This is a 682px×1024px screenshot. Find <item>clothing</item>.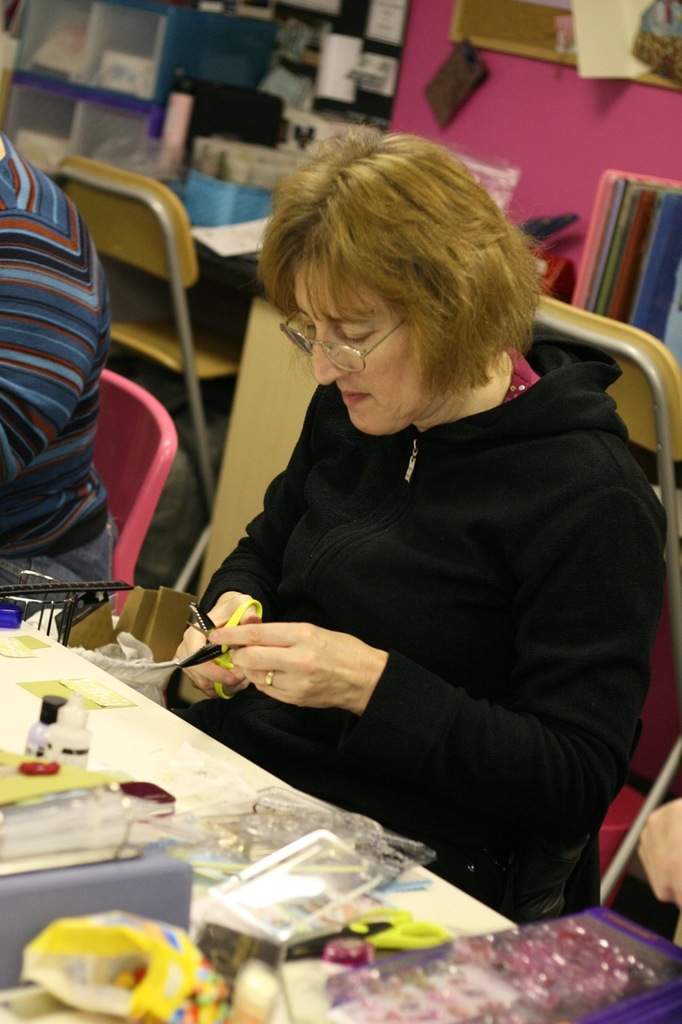
Bounding box: 0 138 118 621.
